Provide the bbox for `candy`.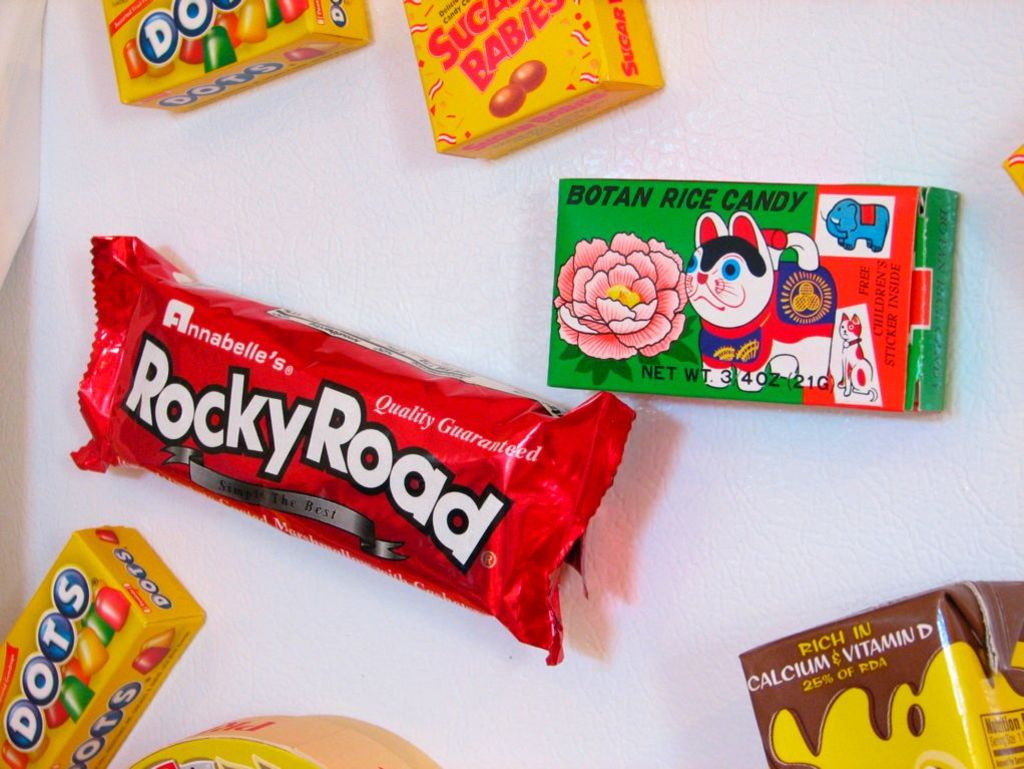
492/85/526/120.
